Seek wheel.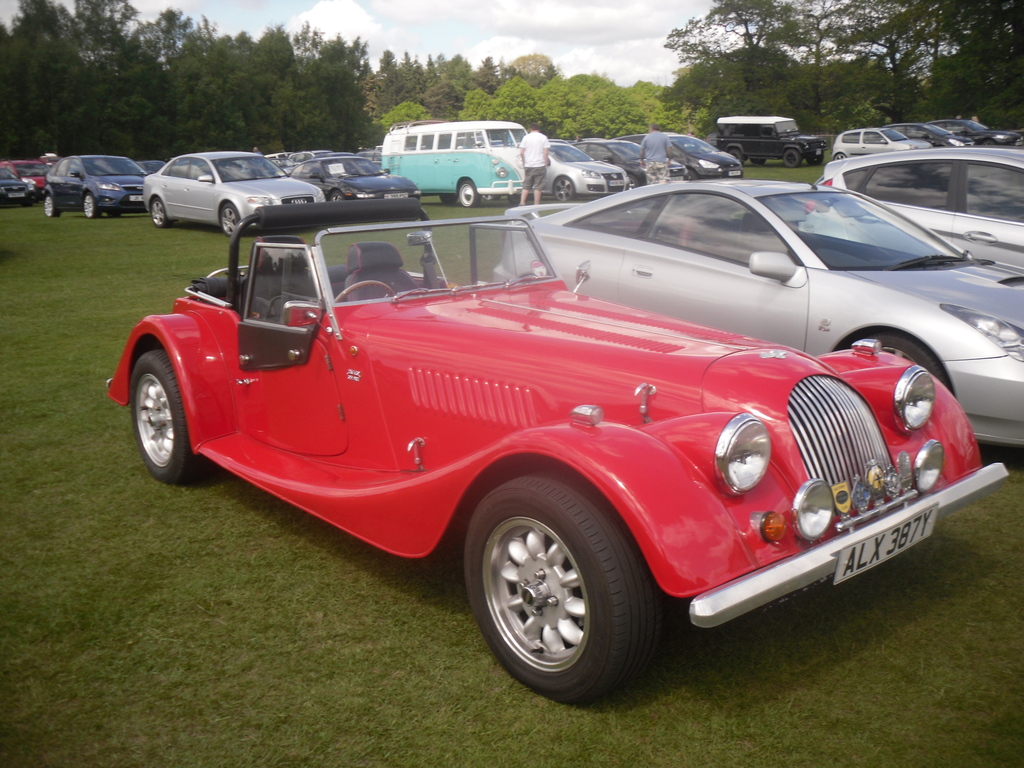
x1=326 y1=188 x2=346 y2=204.
